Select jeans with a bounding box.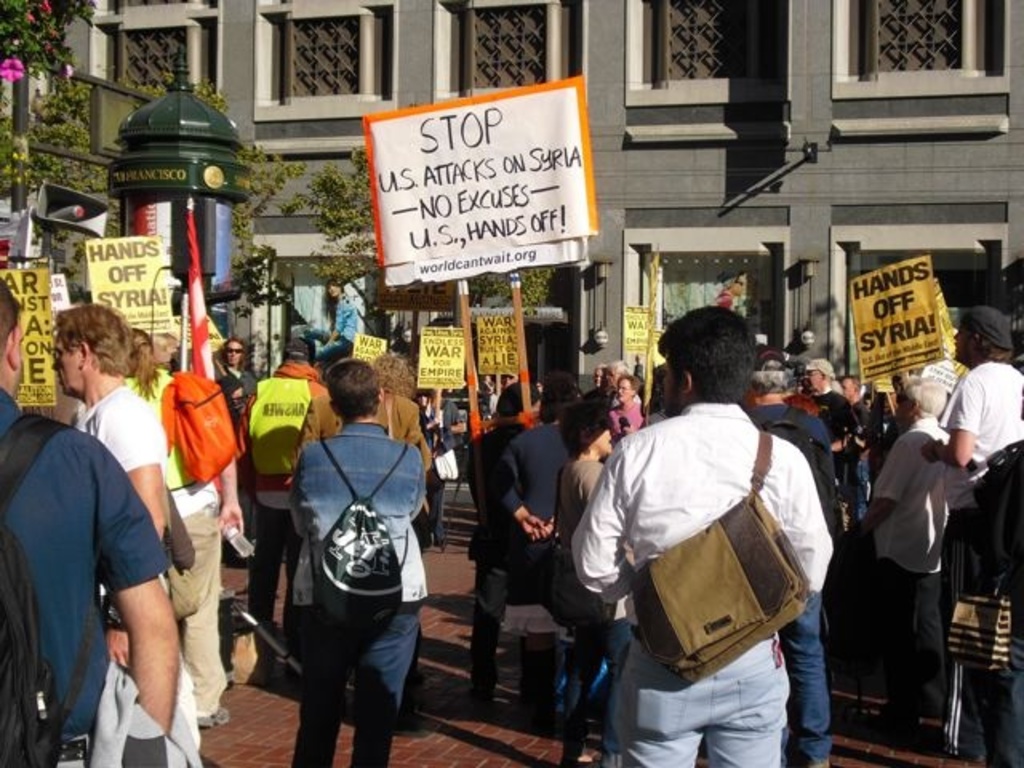
[578,654,824,758].
